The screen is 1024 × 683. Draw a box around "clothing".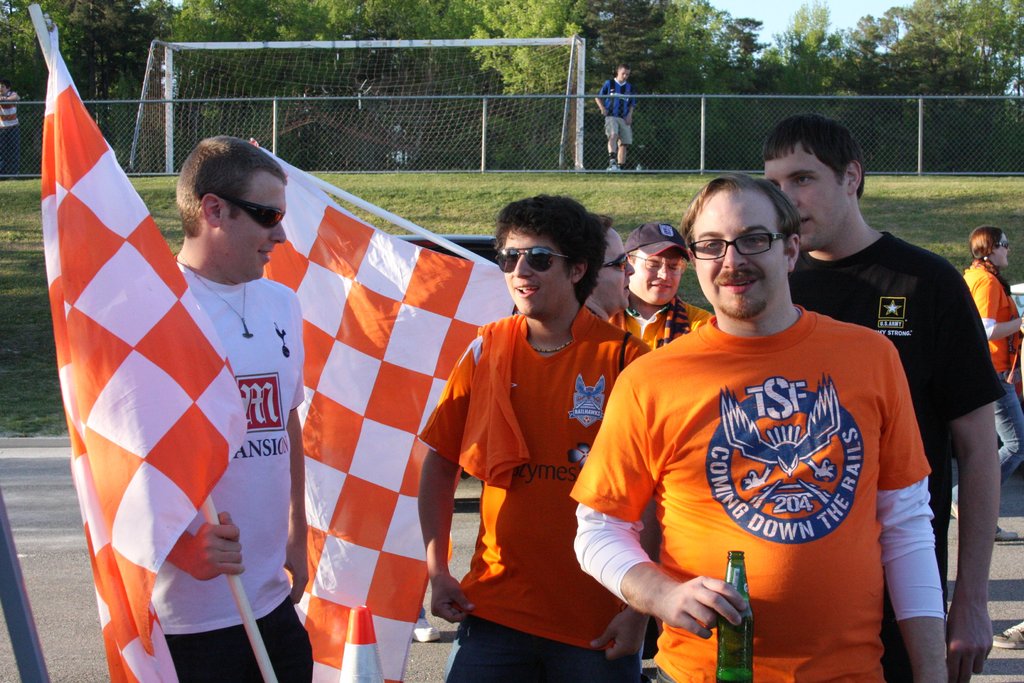
<region>783, 227, 1002, 679</region>.
